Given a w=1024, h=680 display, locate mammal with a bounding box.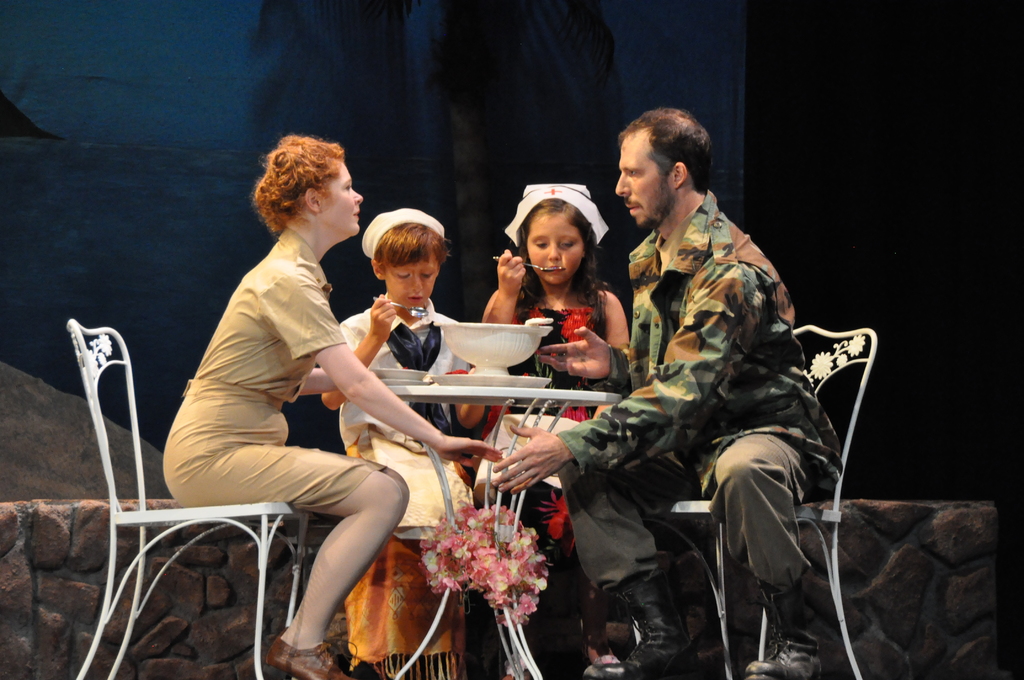
Located: <bbox>492, 104, 834, 679</bbox>.
